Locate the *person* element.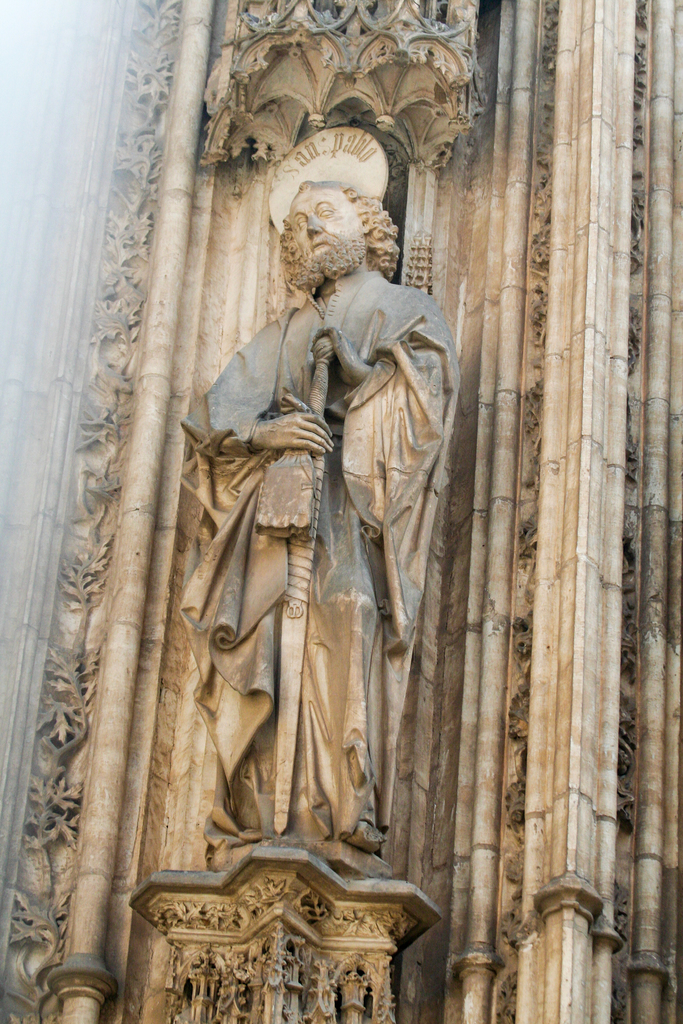
Element bbox: bbox(175, 124, 487, 981).
